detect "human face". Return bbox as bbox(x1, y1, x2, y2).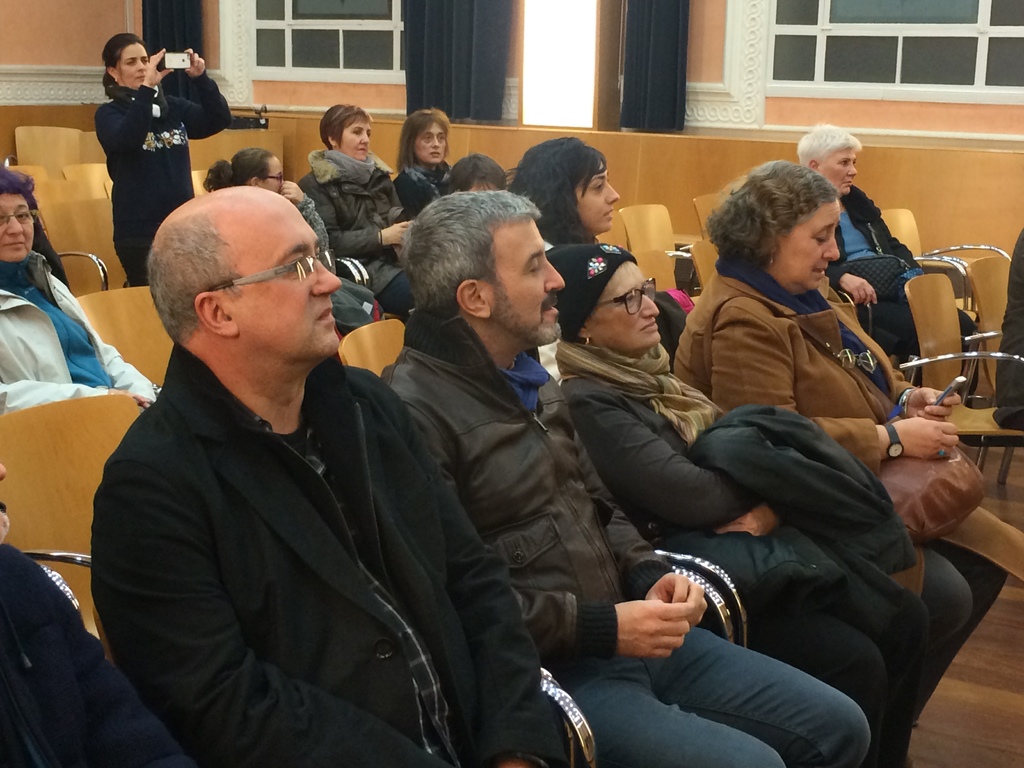
bbox(591, 262, 657, 344).
